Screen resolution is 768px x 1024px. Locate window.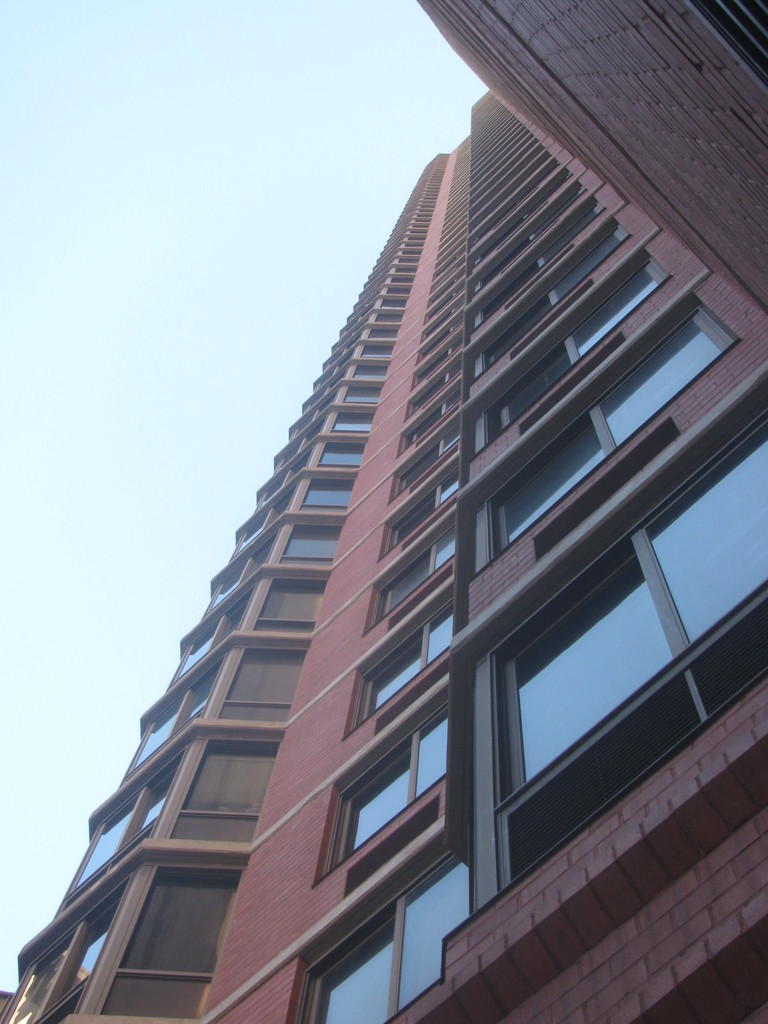
[642,420,767,652].
